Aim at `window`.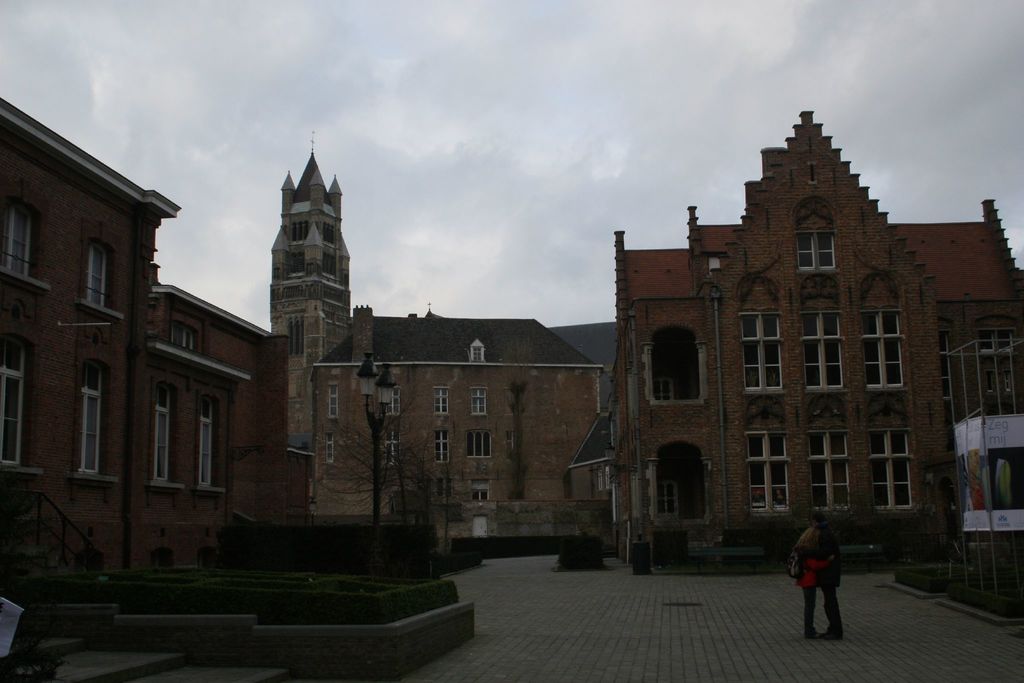
Aimed at box=[471, 477, 491, 504].
